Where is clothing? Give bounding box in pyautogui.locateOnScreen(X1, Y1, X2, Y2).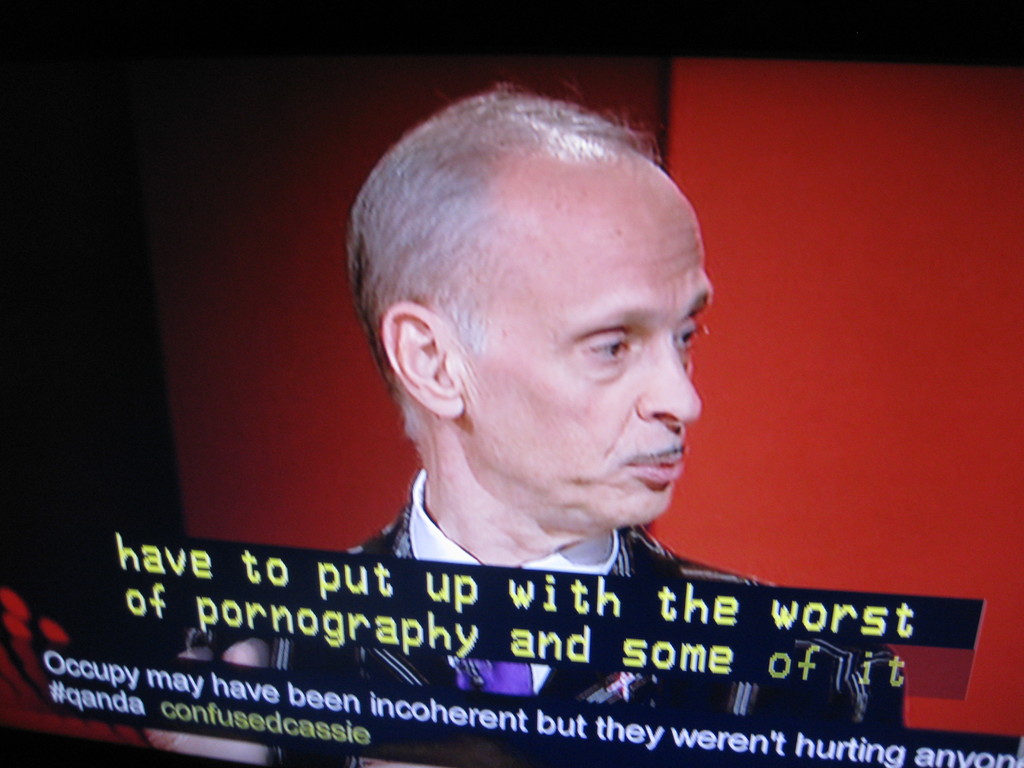
pyautogui.locateOnScreen(186, 499, 901, 767).
